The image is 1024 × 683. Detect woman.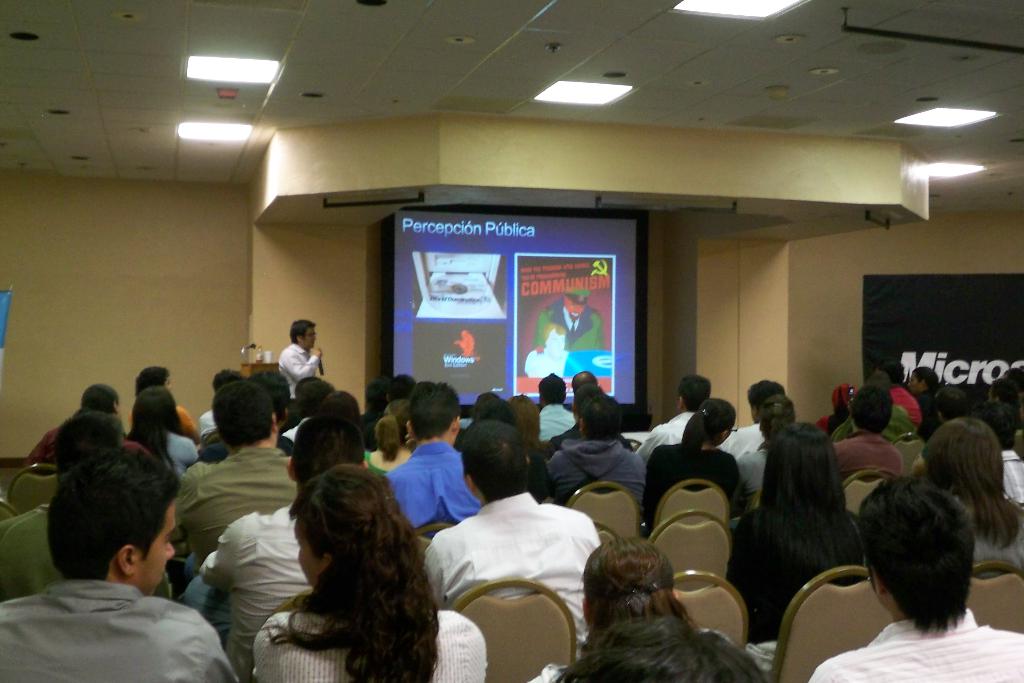
Detection: 252 463 488 682.
